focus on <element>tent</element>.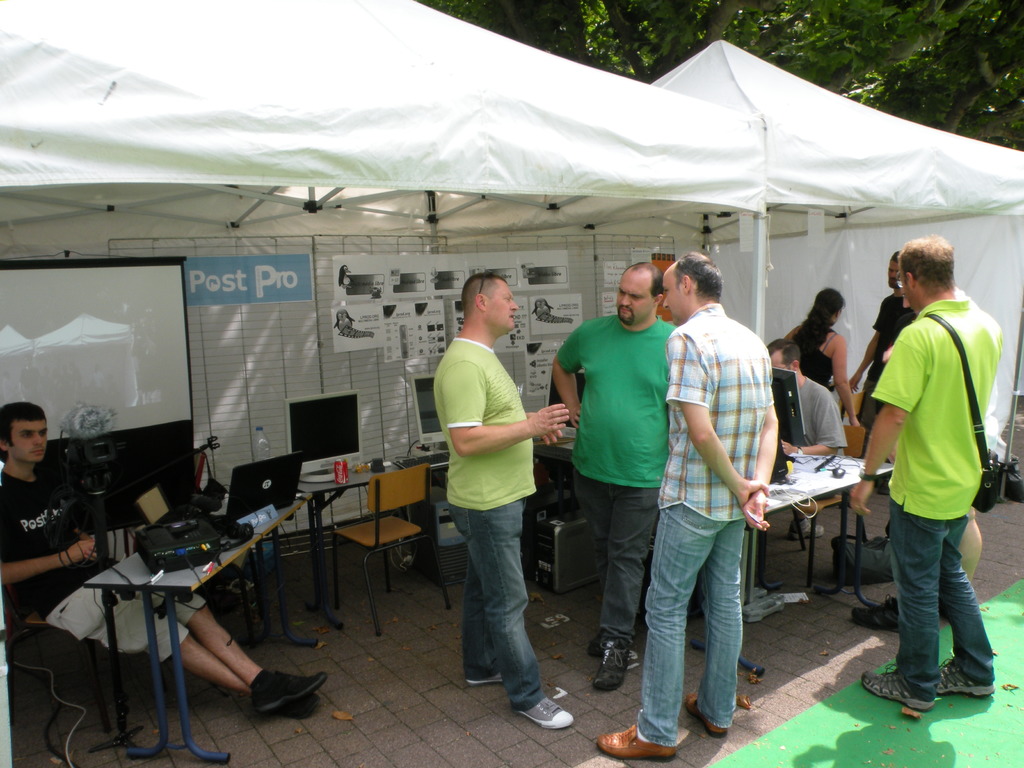
Focused at <bbox>0, 0, 767, 667</bbox>.
